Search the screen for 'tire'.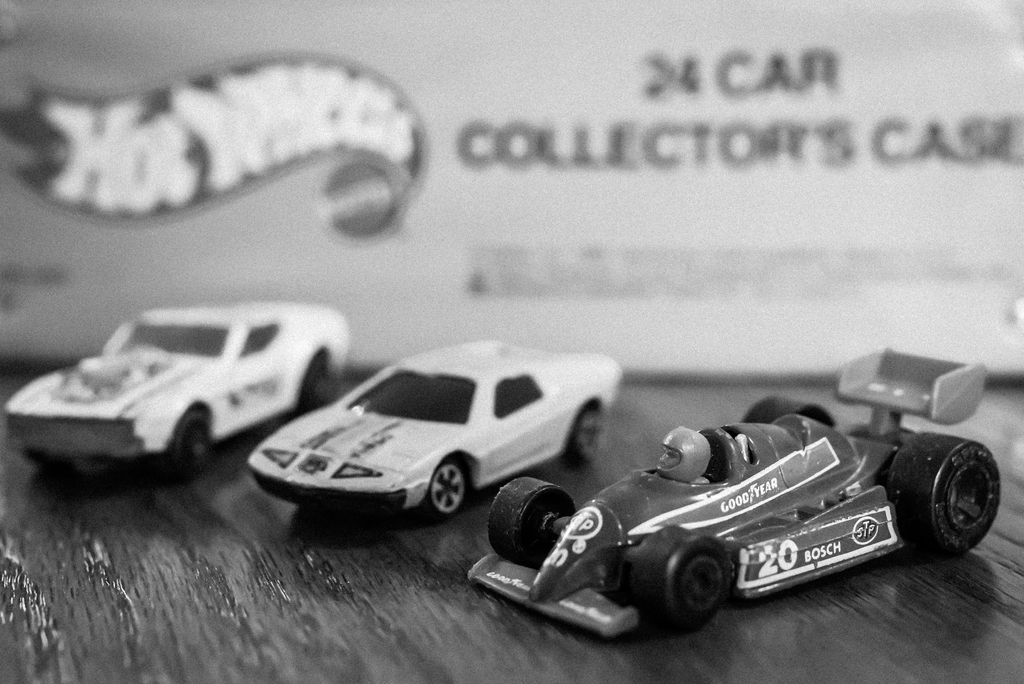
Found at bbox(425, 457, 468, 521).
